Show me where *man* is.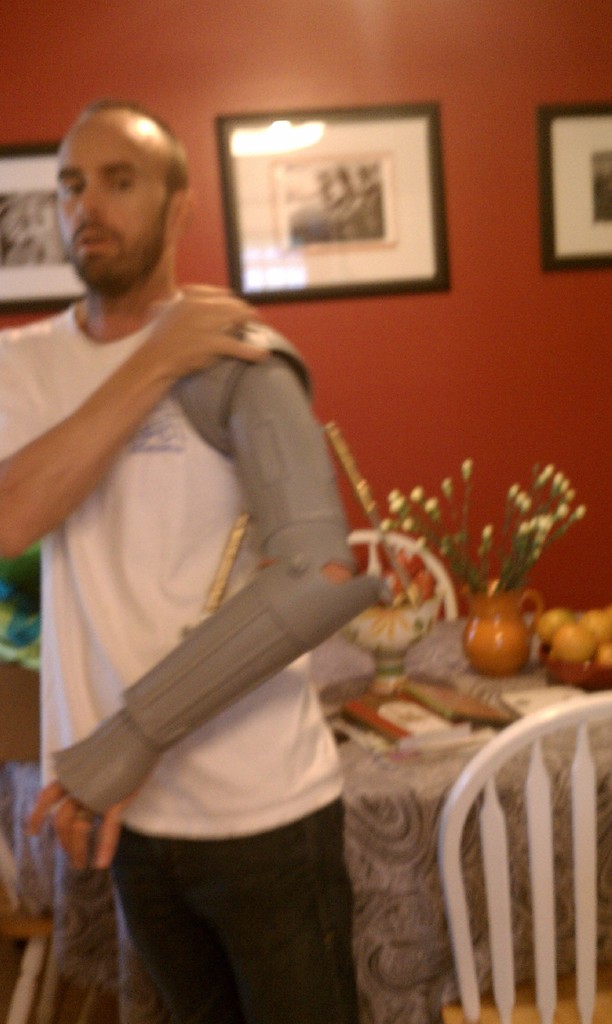
*man* is at 20/109/446/932.
